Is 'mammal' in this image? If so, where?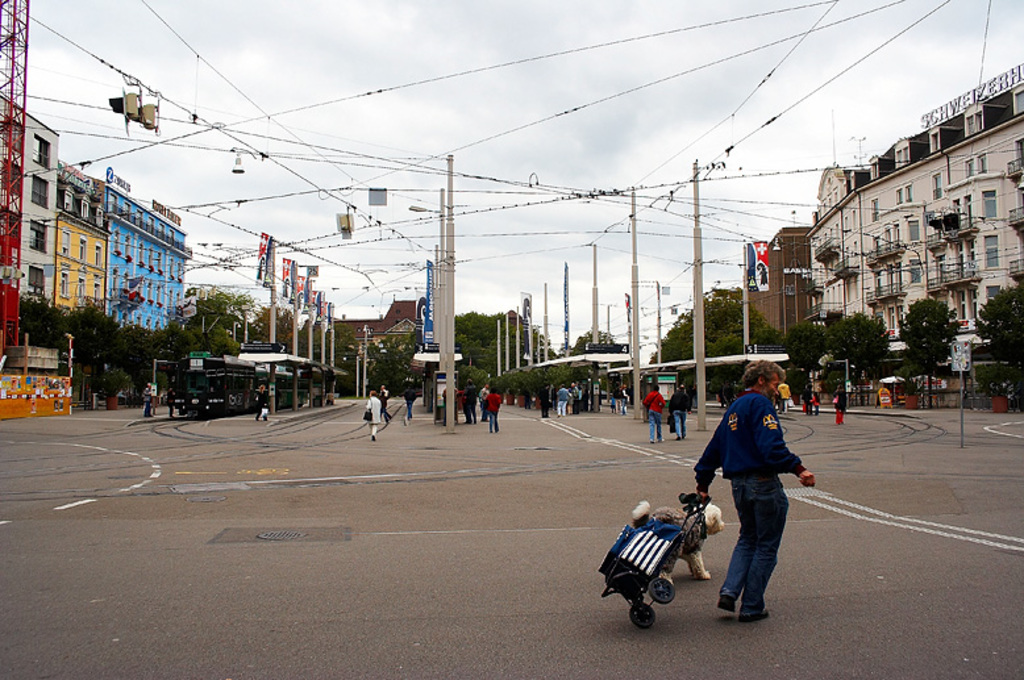
Yes, at [257, 381, 271, 422].
